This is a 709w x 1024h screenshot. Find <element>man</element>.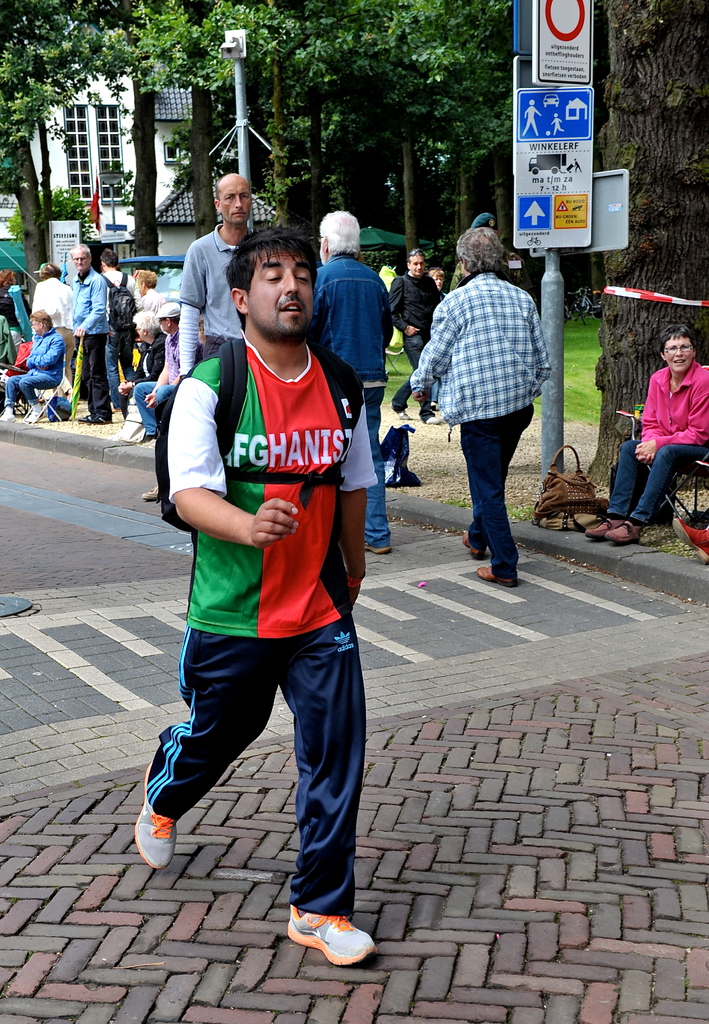
Bounding box: pyautogui.locateOnScreen(100, 250, 139, 414).
